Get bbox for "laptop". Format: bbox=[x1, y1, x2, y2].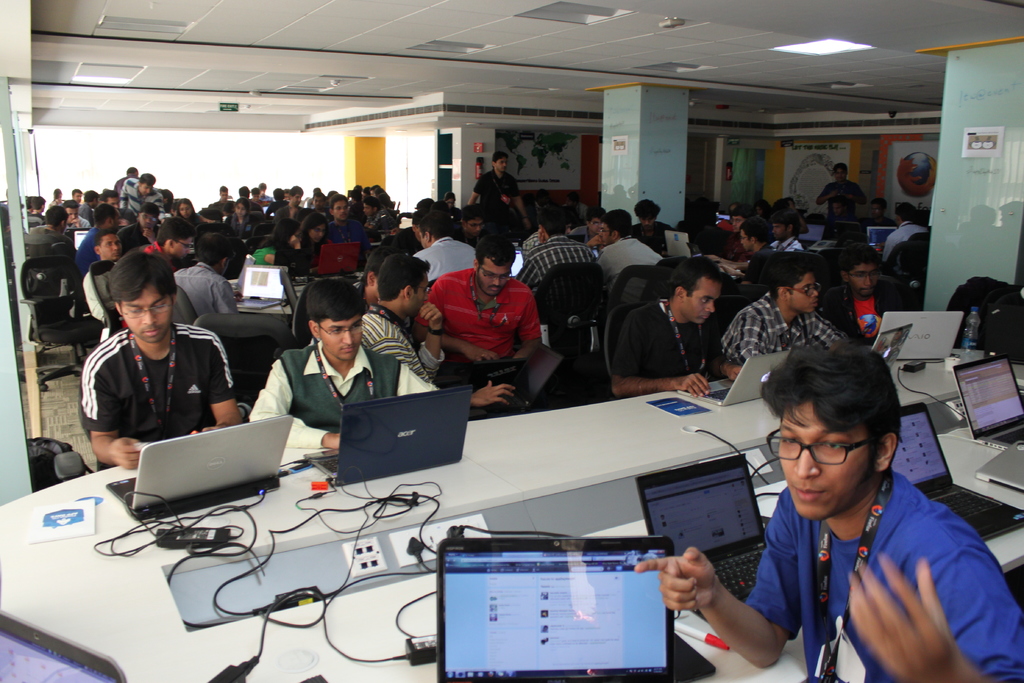
bbox=[470, 340, 564, 422].
